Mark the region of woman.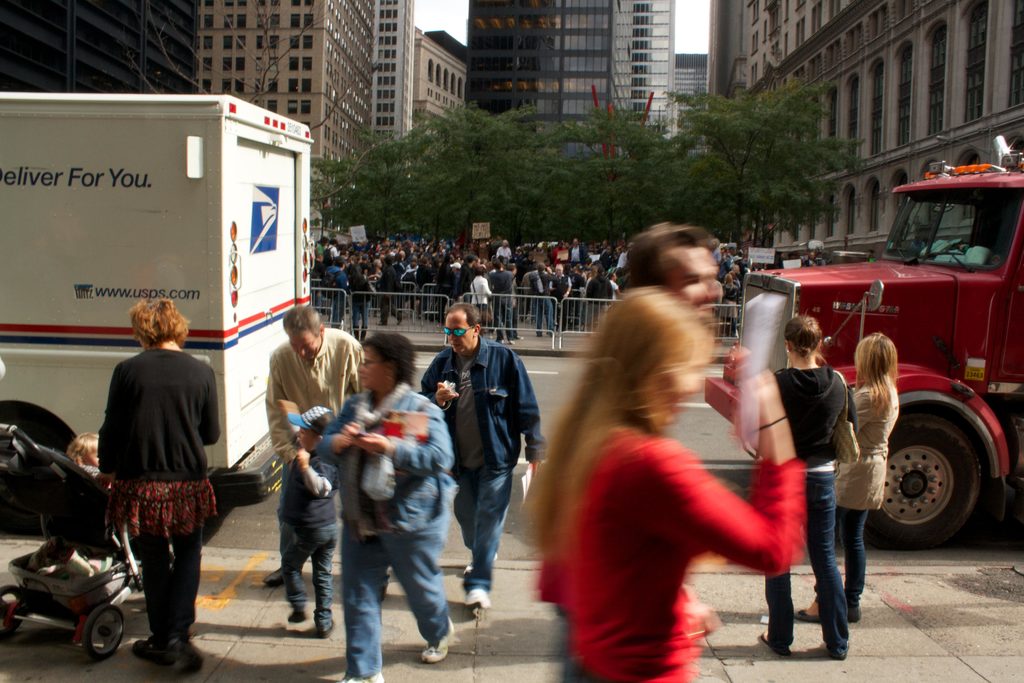
Region: crop(465, 263, 495, 334).
